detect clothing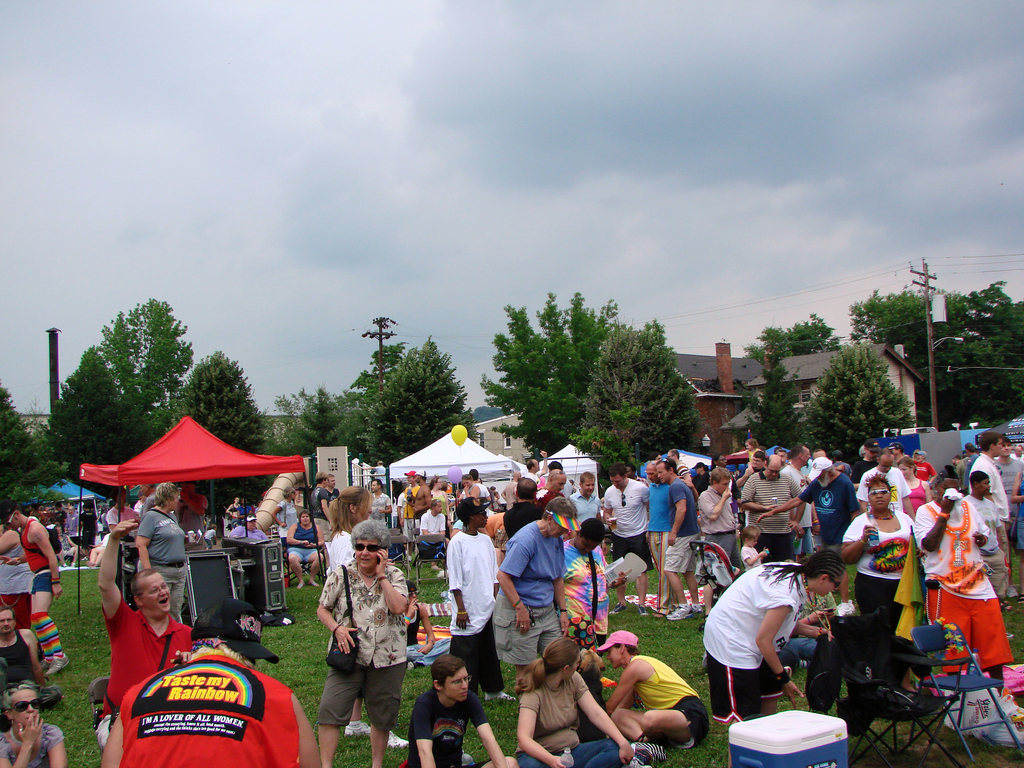
crop(99, 588, 193, 758)
